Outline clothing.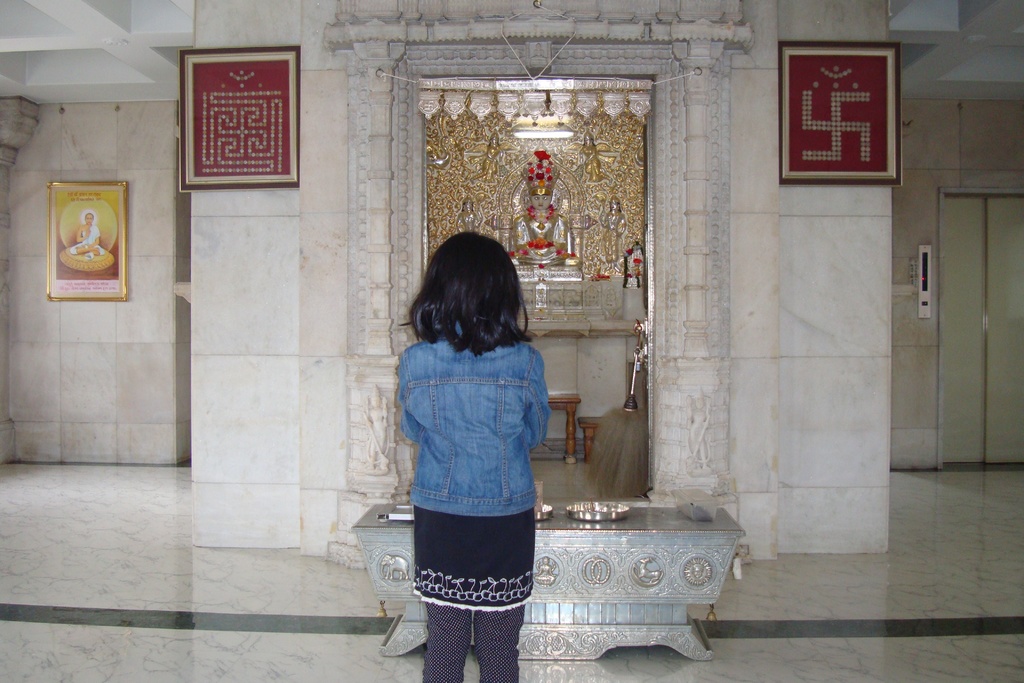
Outline: box=[400, 316, 548, 682].
